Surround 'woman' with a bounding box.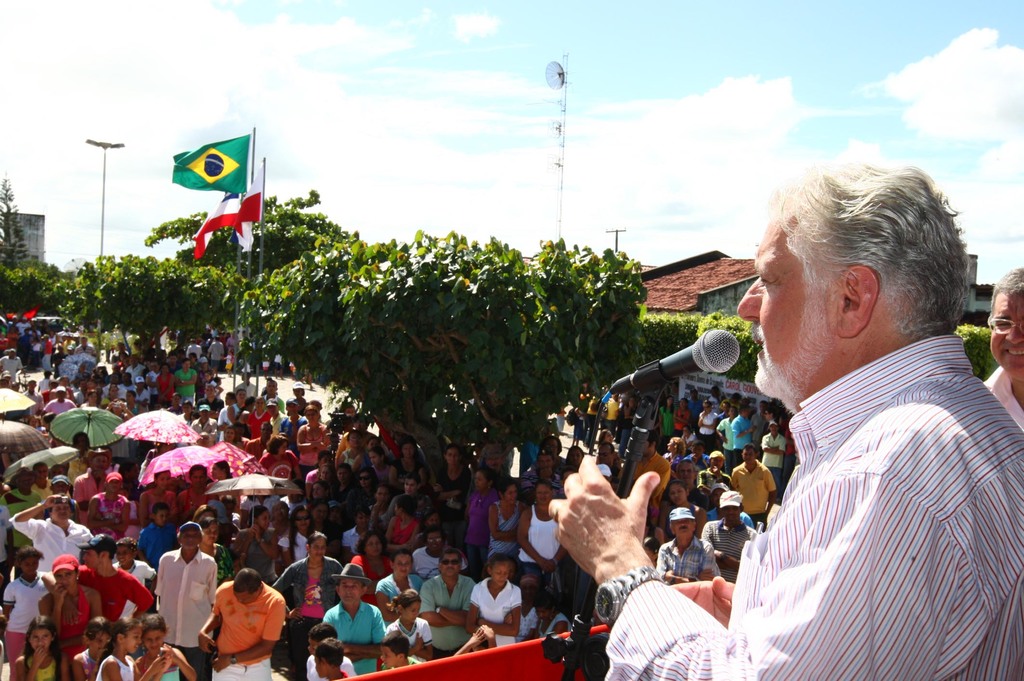
region(696, 397, 716, 449).
